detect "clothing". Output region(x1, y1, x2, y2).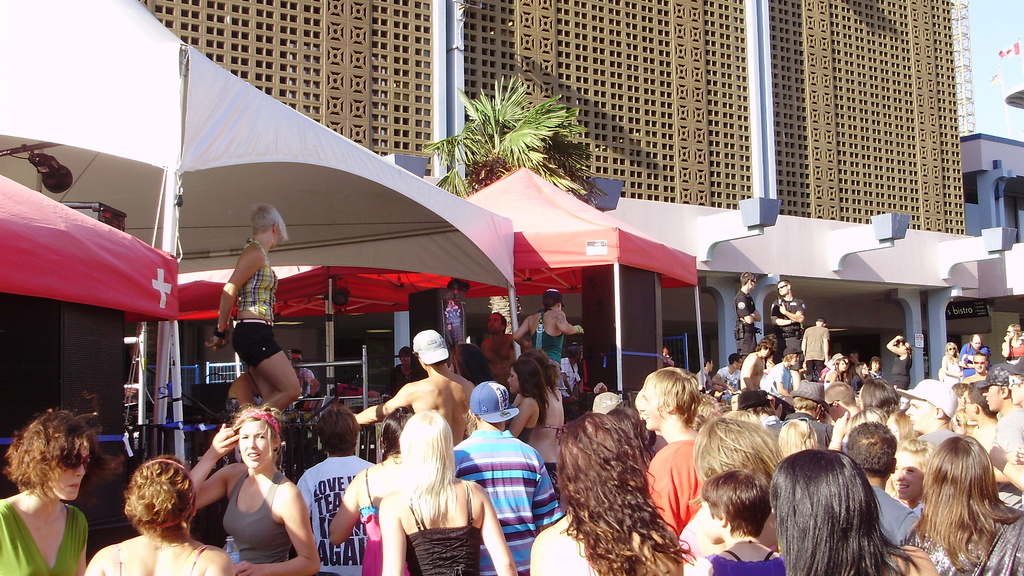
region(292, 453, 383, 574).
